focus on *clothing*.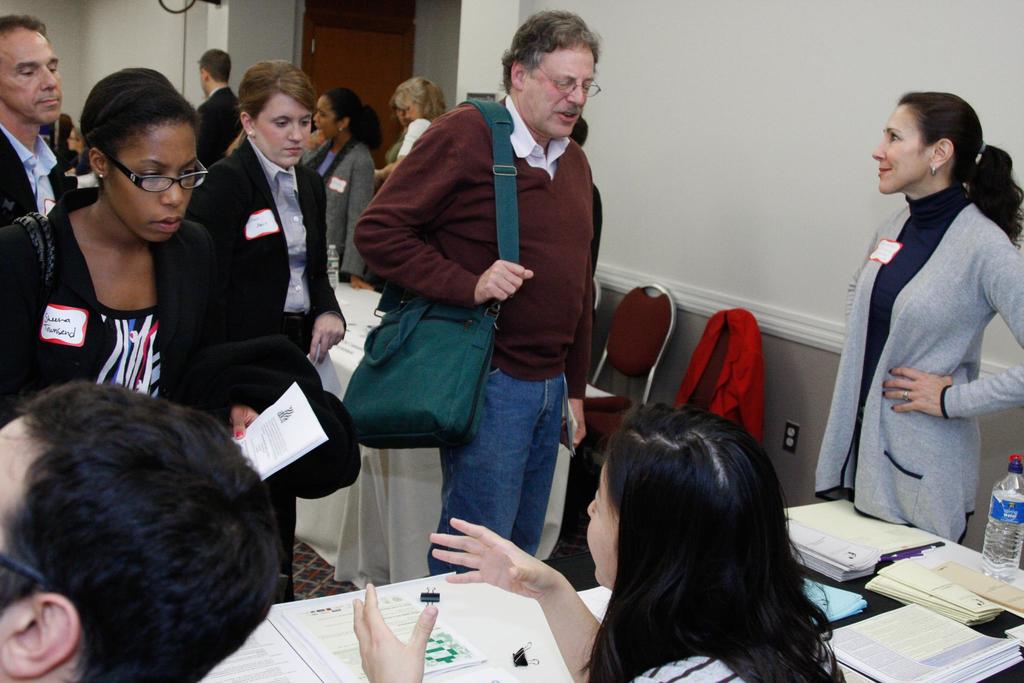
Focused at x1=353 y1=98 x2=595 y2=572.
